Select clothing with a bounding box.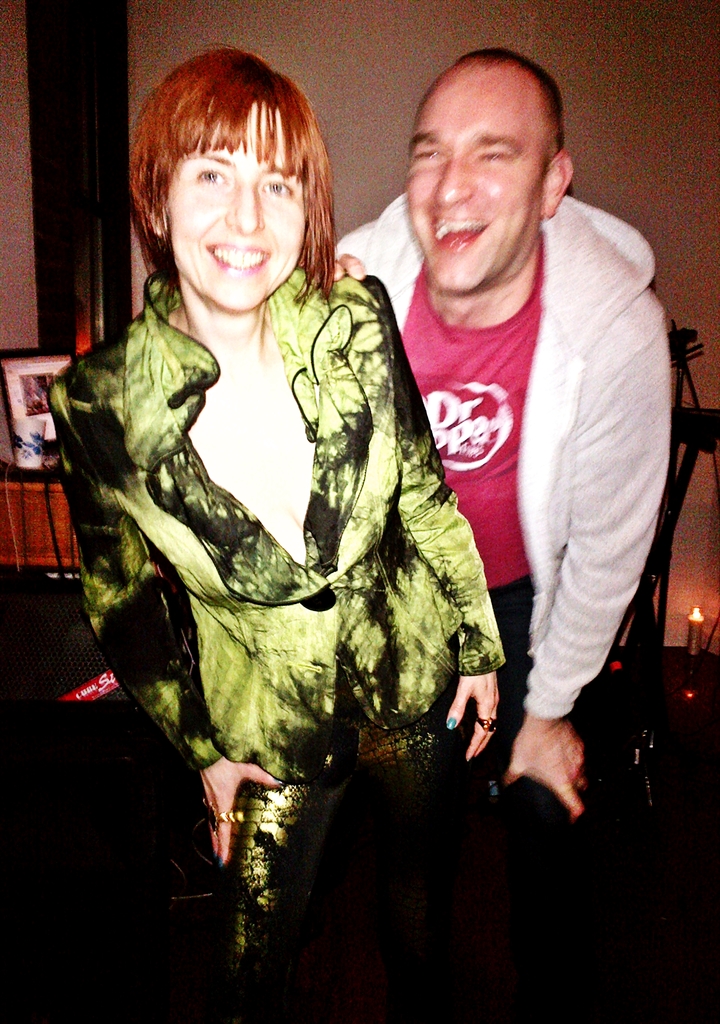
[x1=70, y1=268, x2=533, y2=870].
